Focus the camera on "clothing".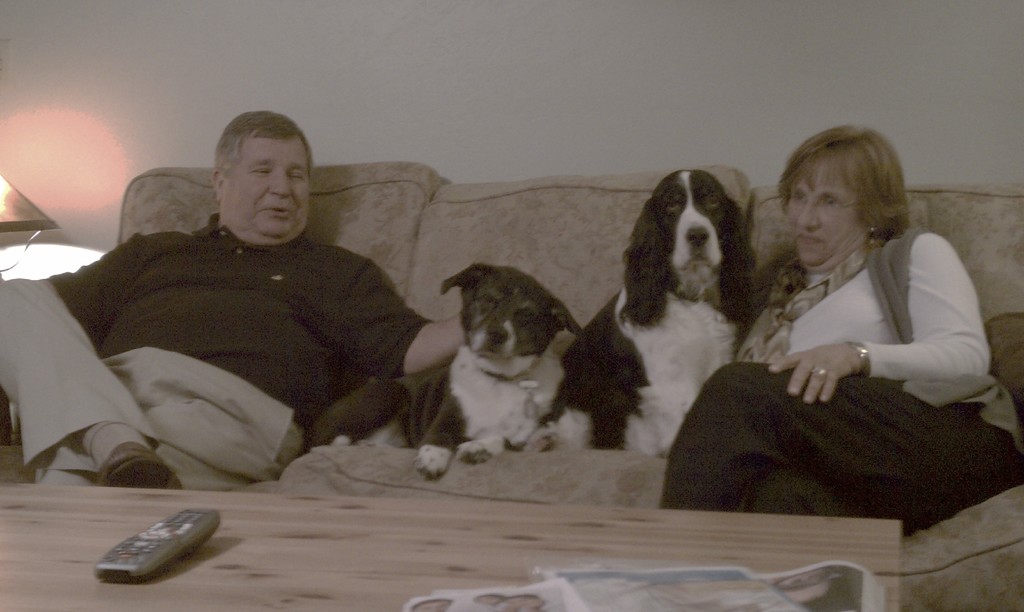
Focus region: crop(45, 163, 471, 497).
